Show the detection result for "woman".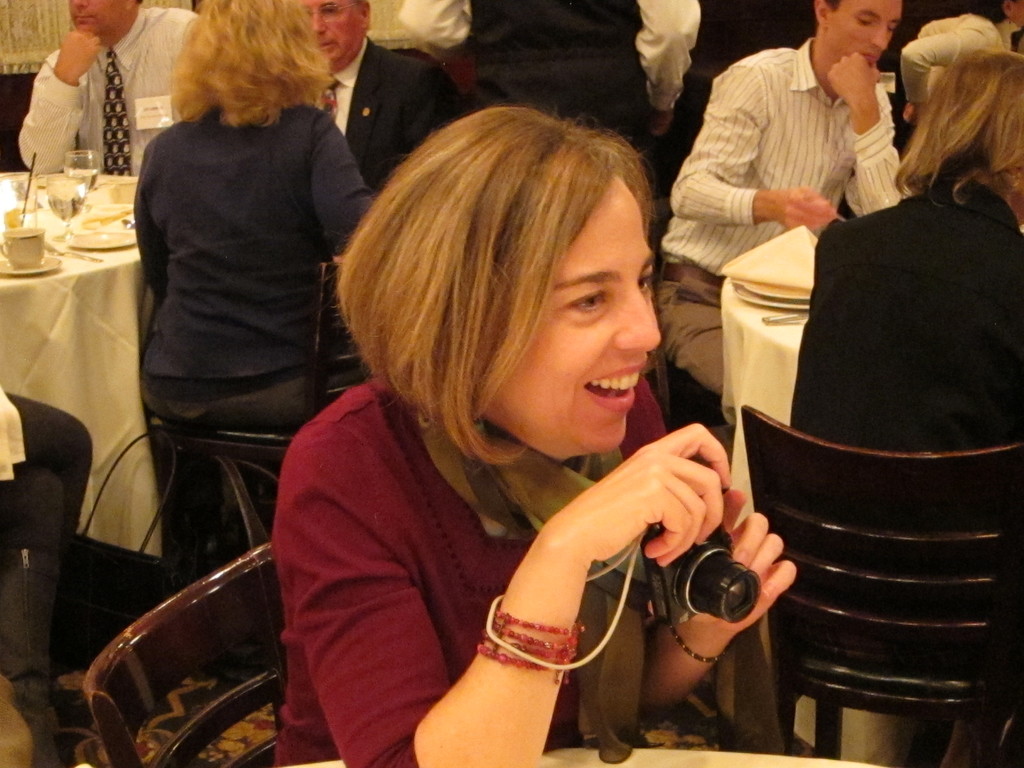
256/92/790/767.
